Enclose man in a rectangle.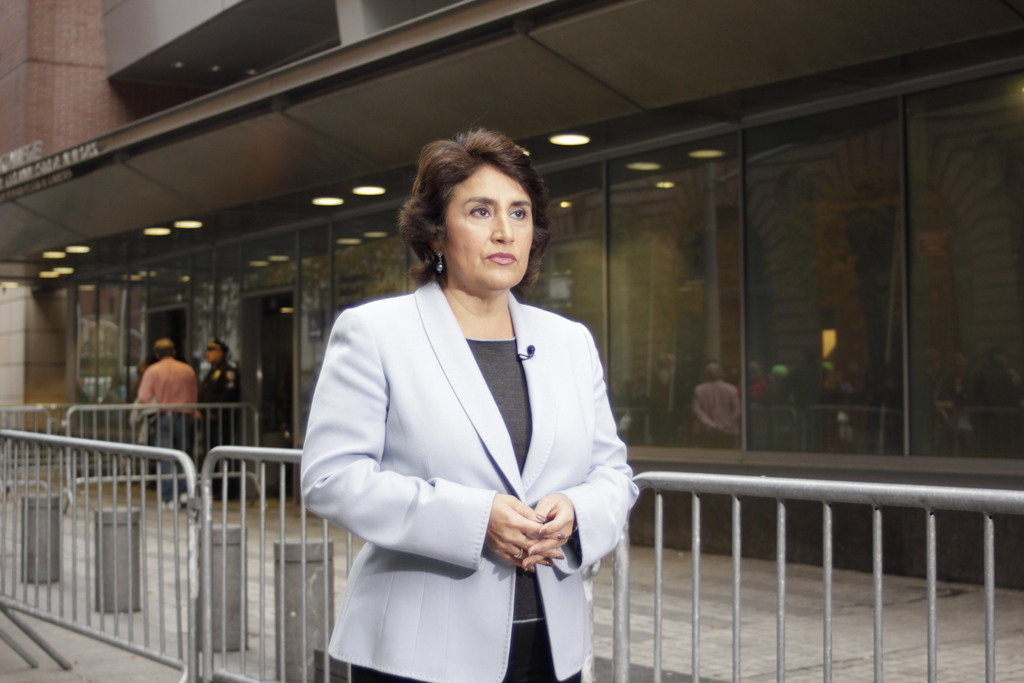
<bbox>195, 336, 239, 499</bbox>.
